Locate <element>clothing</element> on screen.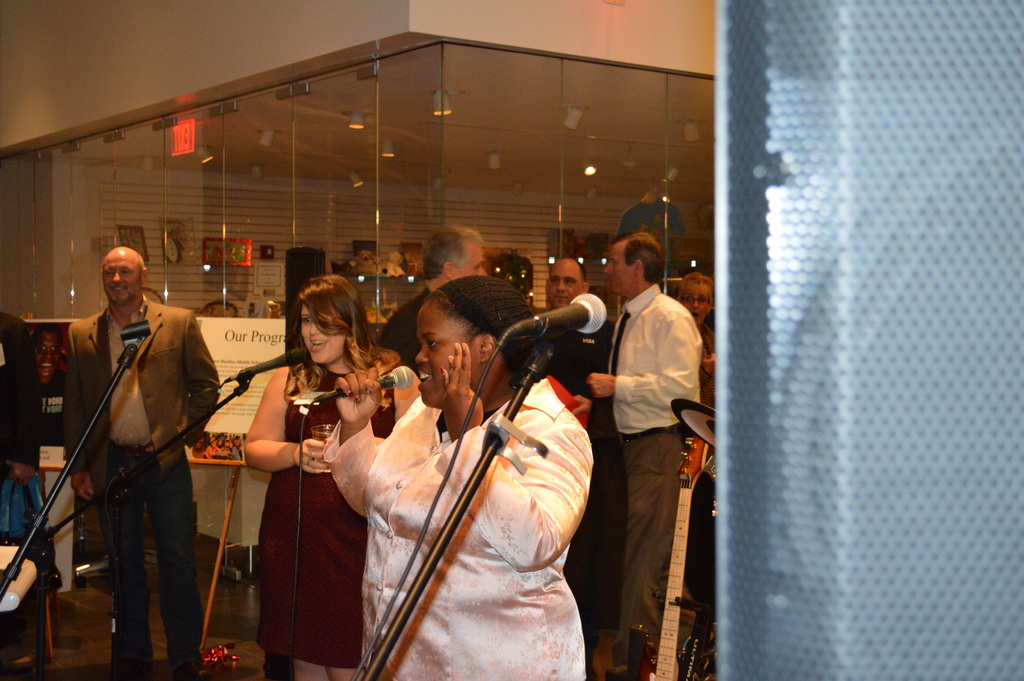
On screen at 545 311 618 629.
